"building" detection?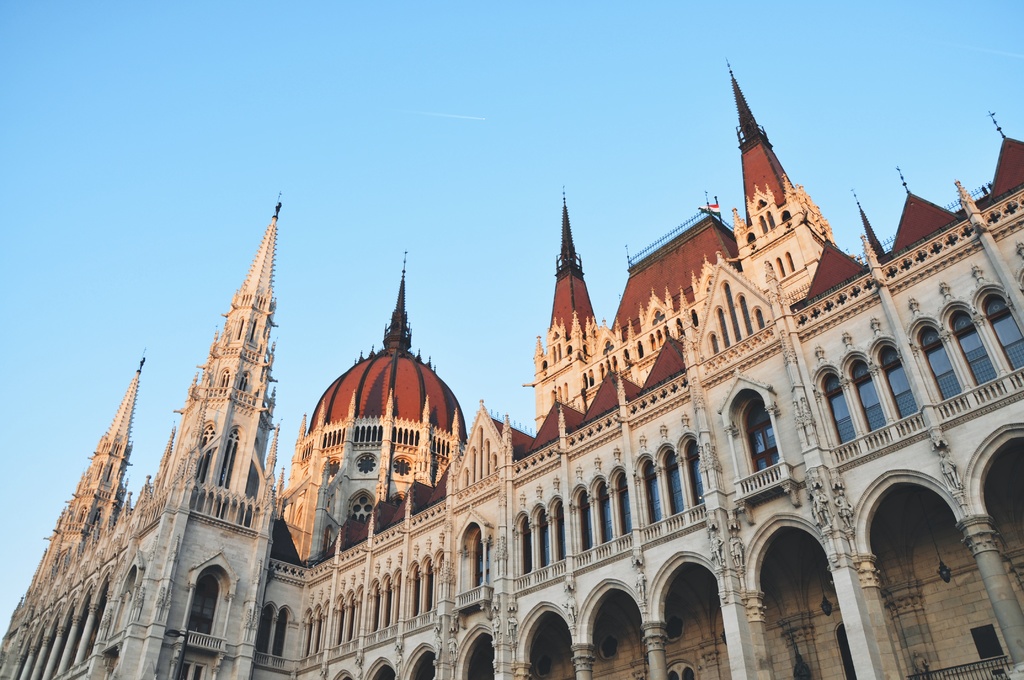
0/59/1023/679
